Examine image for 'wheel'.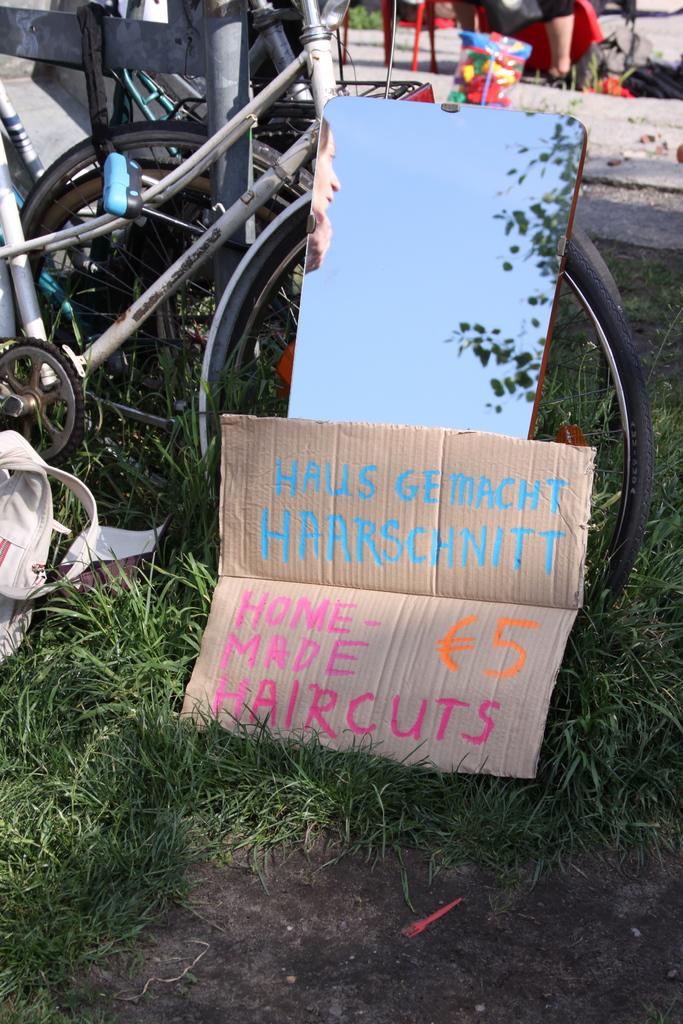
Examination result: x1=3 y1=323 x2=84 y2=502.
